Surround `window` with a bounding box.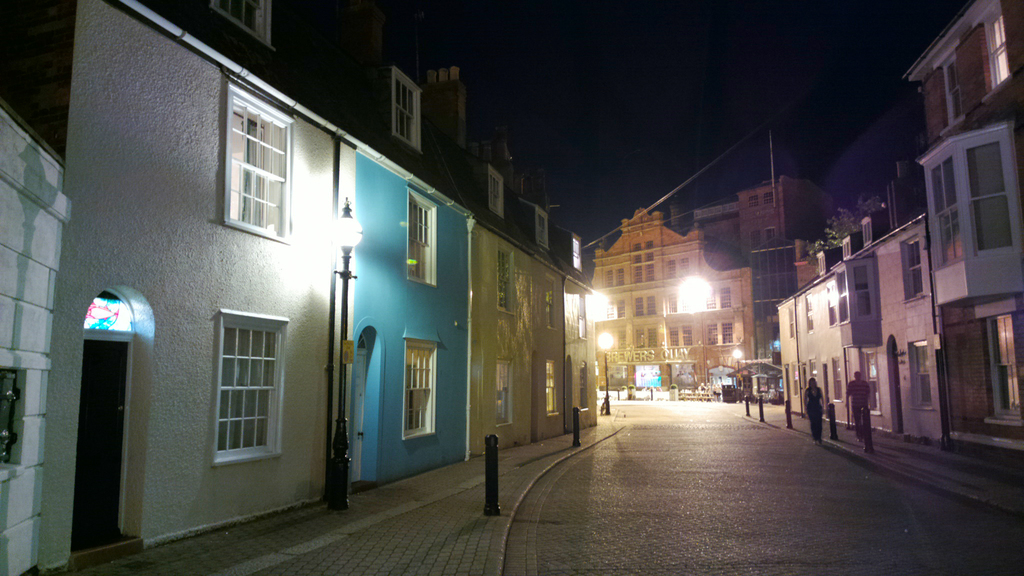
select_region(572, 238, 583, 272).
